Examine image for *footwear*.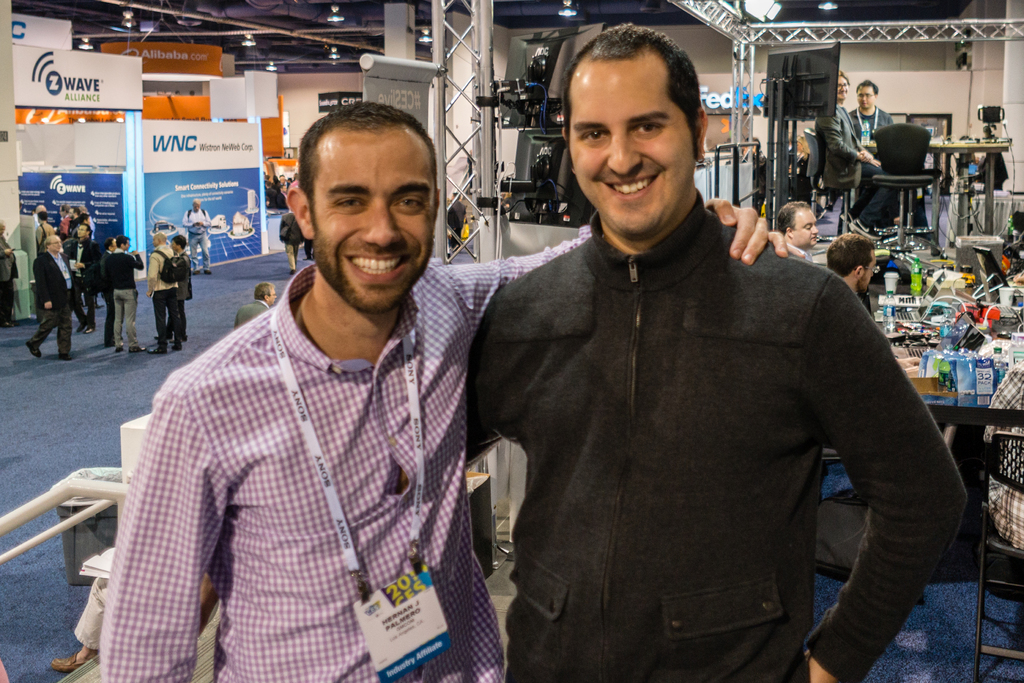
Examination result: (x1=453, y1=244, x2=458, y2=252).
